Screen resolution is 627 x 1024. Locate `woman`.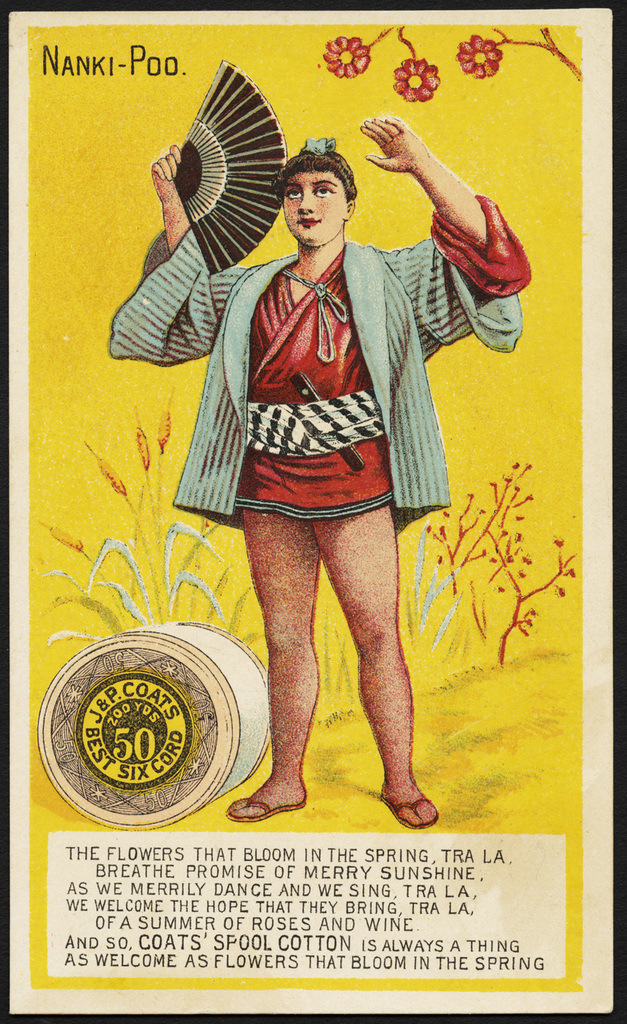
detection(170, 98, 492, 809).
